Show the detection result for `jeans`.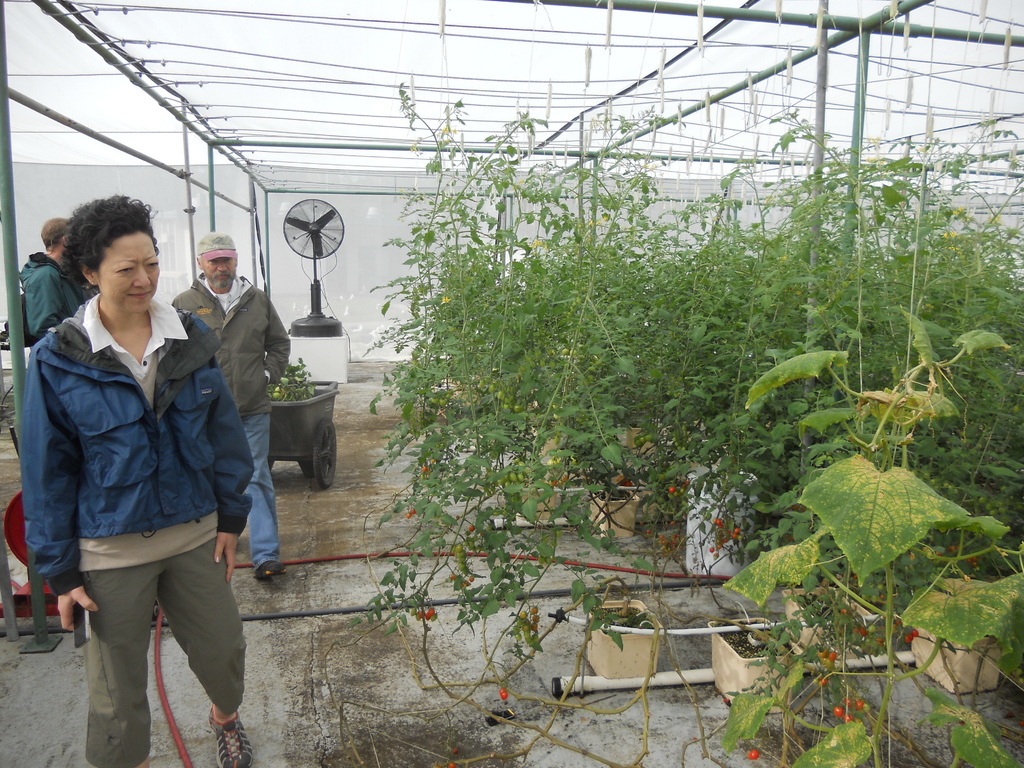
237, 410, 278, 575.
